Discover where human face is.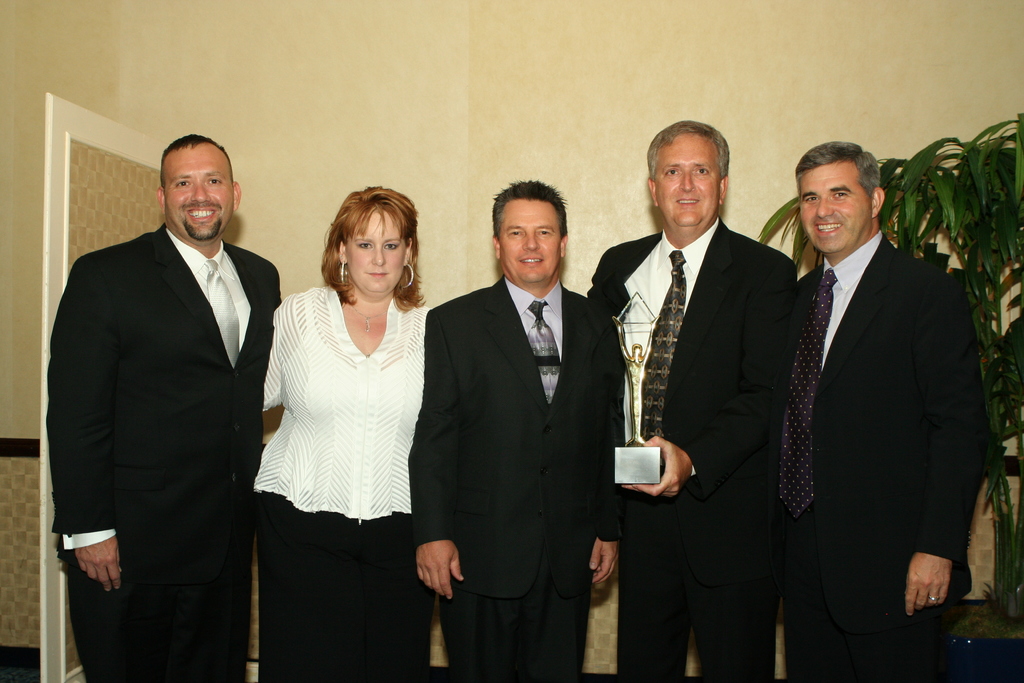
Discovered at bbox(652, 133, 718, 231).
